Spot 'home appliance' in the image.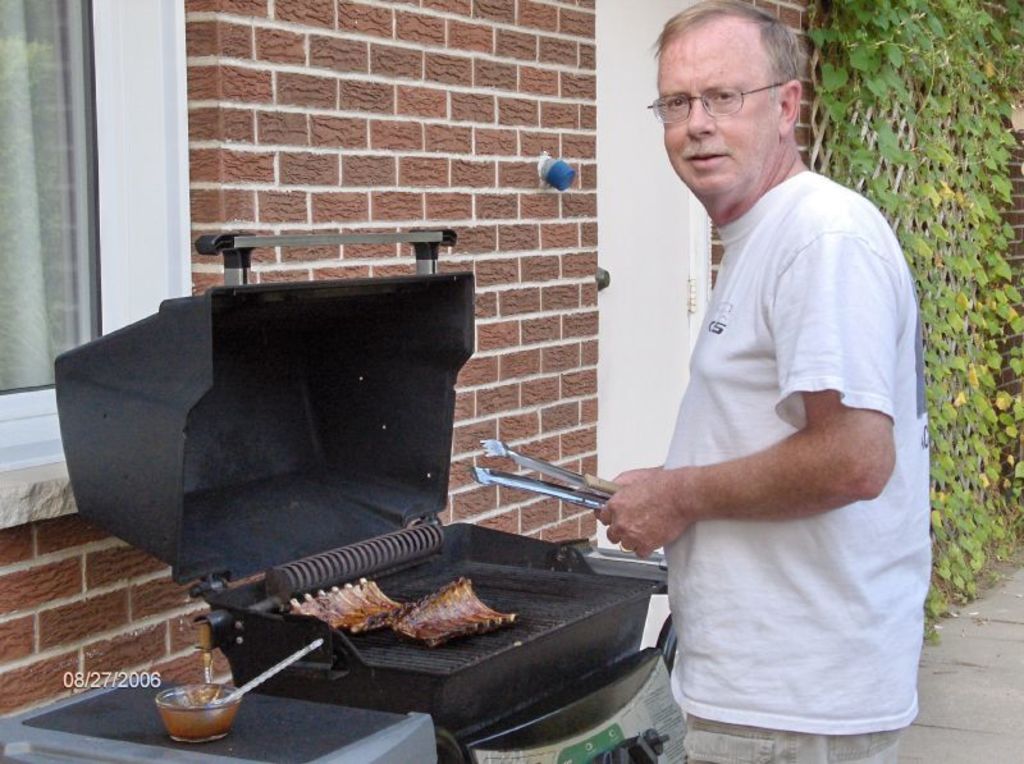
'home appliance' found at left=69, top=191, right=707, bottom=712.
